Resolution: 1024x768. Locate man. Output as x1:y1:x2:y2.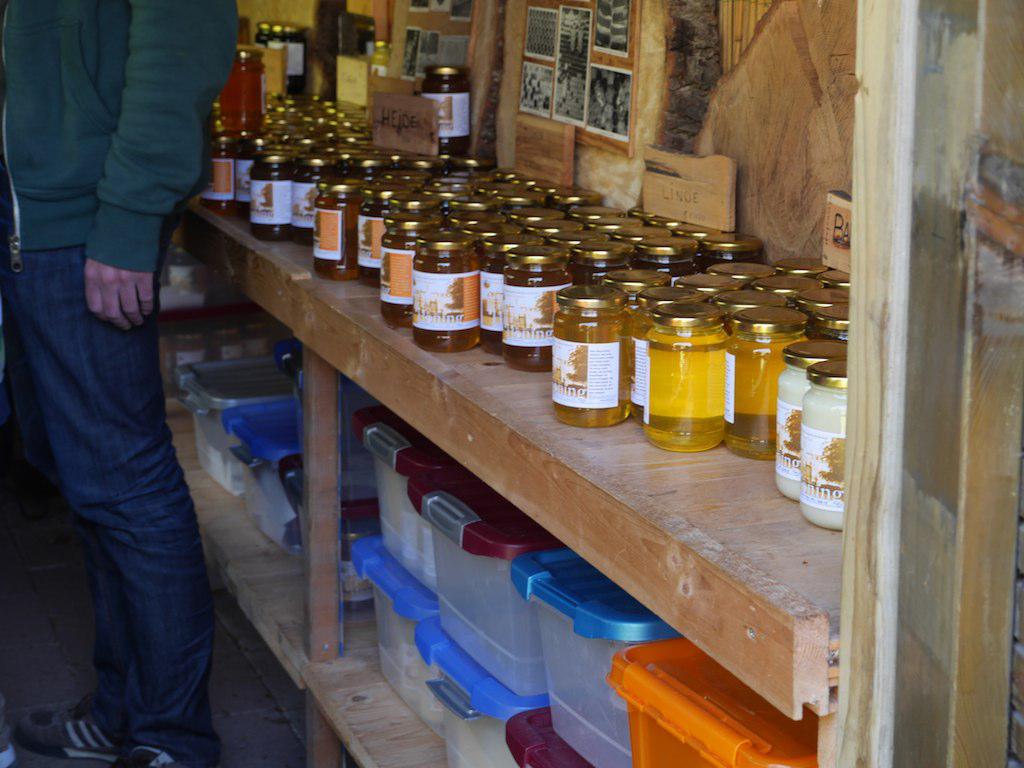
0:3:237:767.
